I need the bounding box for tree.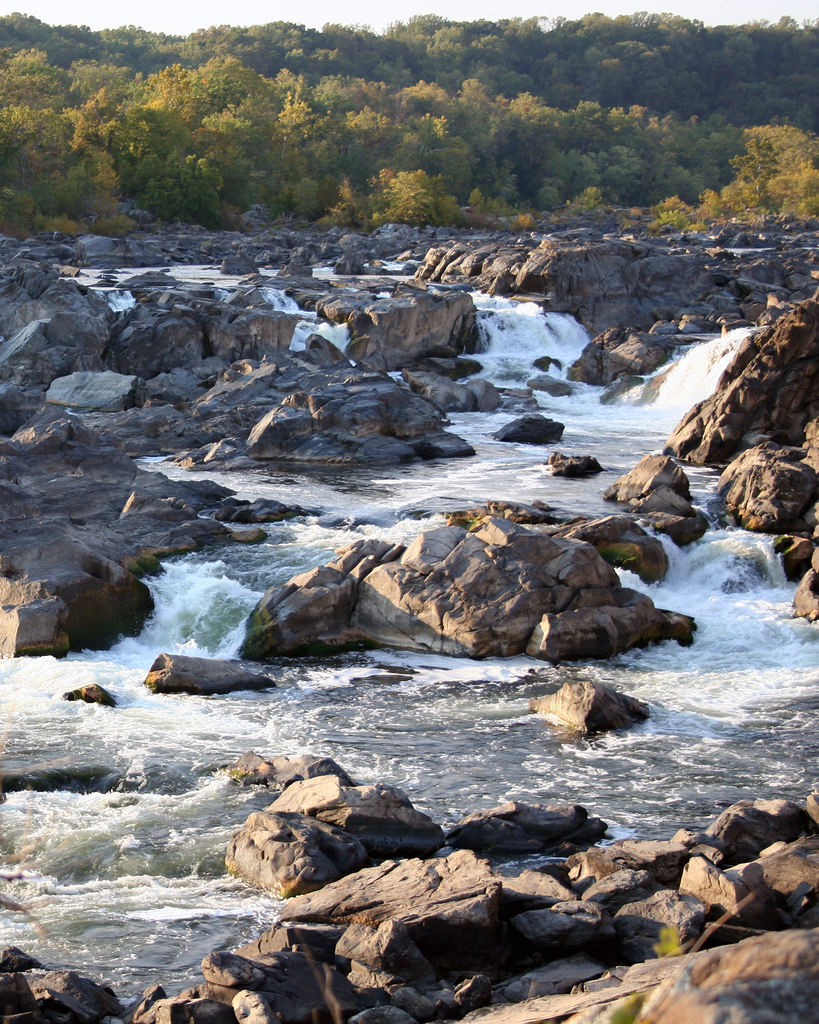
Here it is: [96,20,185,81].
